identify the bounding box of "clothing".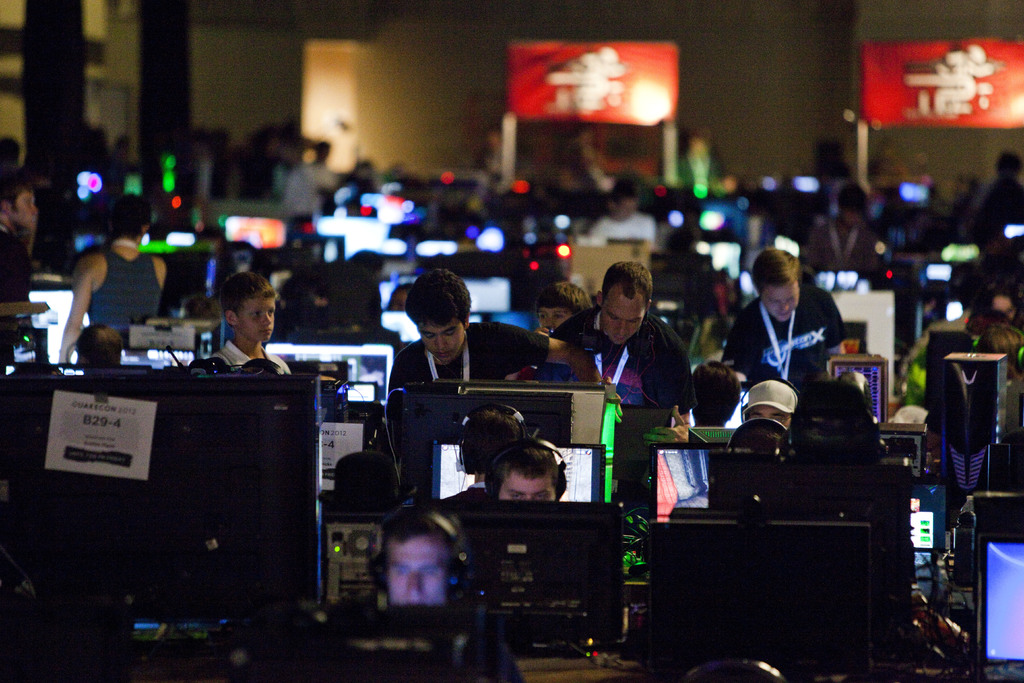
box=[592, 214, 657, 243].
